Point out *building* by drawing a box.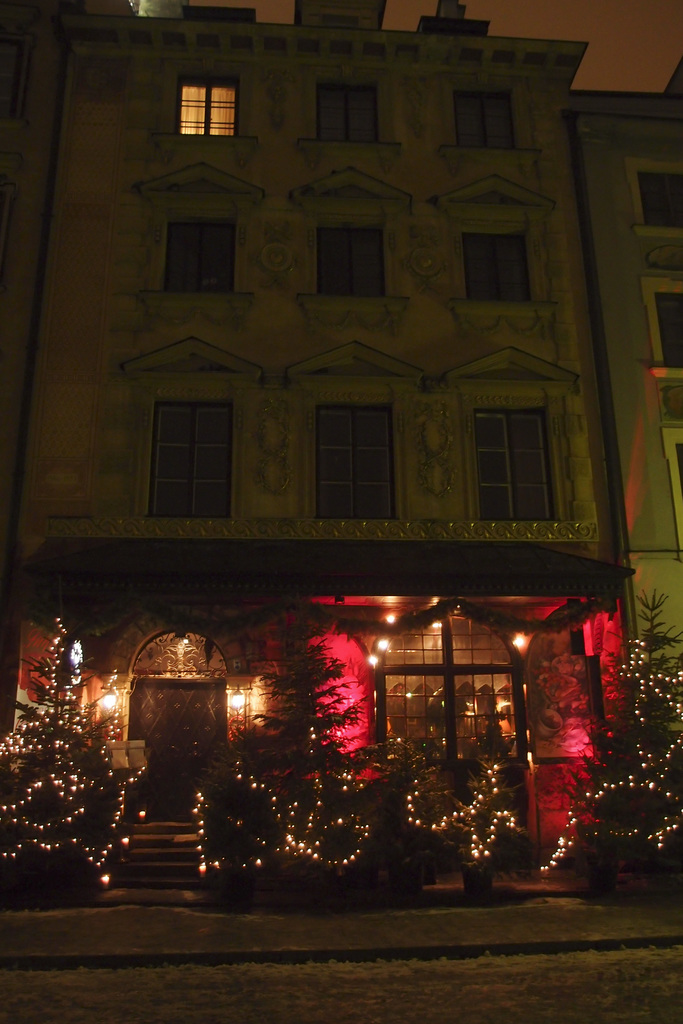
[566, 56, 682, 850].
